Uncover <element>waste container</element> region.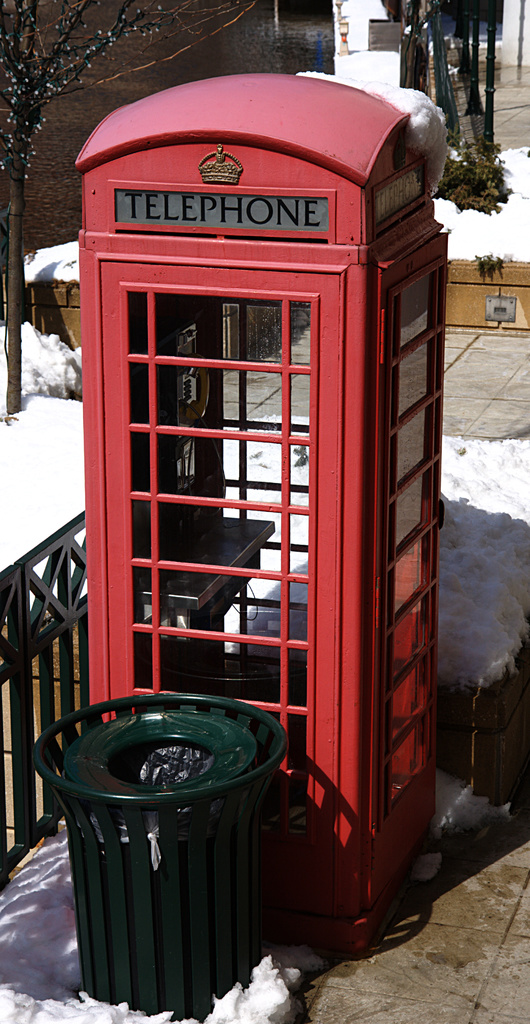
Uncovered: bbox=[33, 693, 285, 1019].
